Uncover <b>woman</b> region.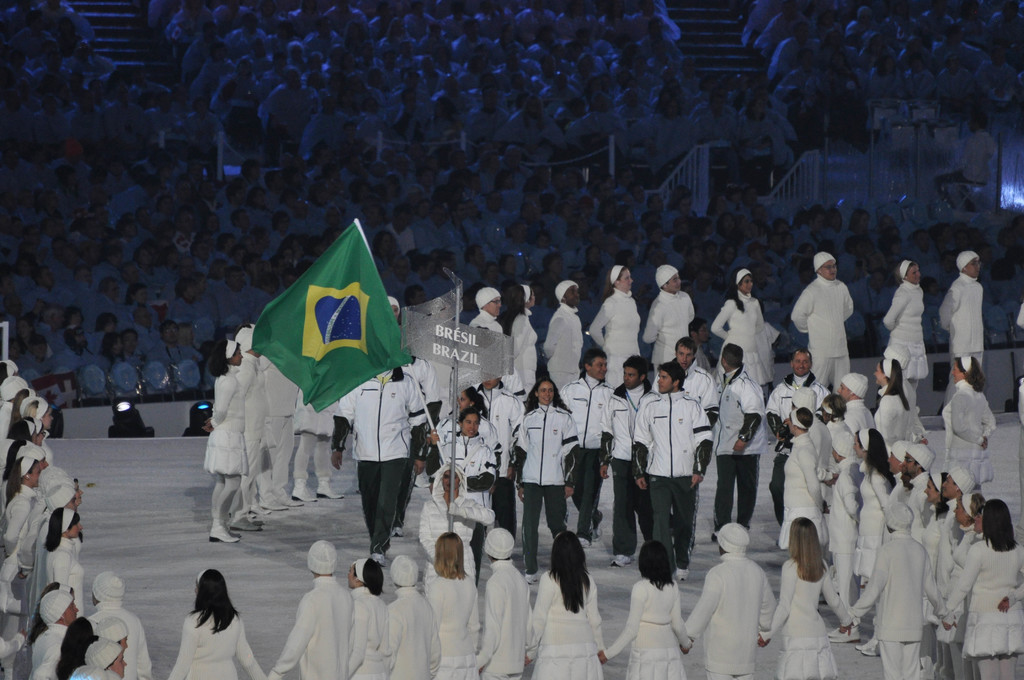
Uncovered: bbox=(777, 404, 835, 549).
